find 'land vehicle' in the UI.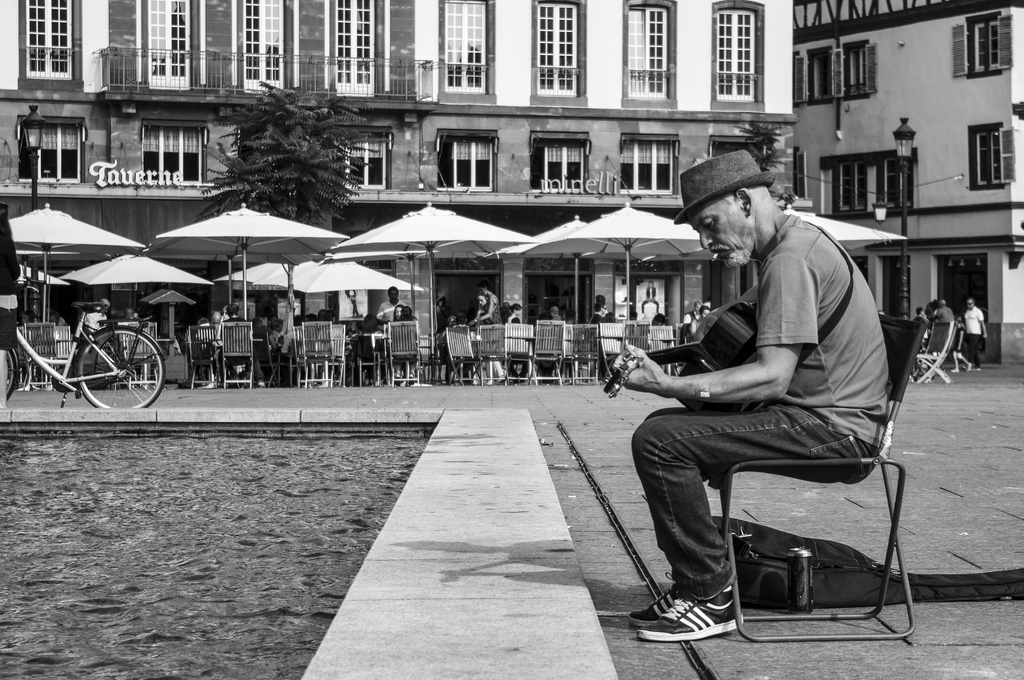
UI element at {"left": 9, "top": 268, "right": 181, "bottom": 421}.
